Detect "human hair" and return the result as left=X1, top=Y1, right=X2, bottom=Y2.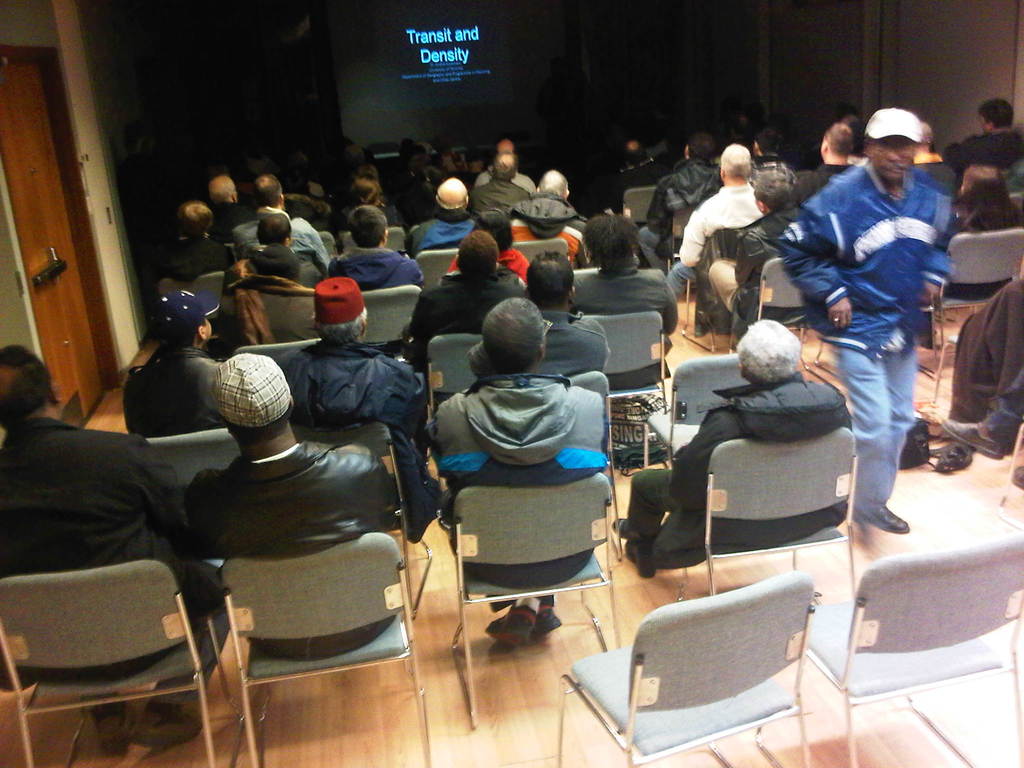
left=0, top=344, right=60, bottom=436.
